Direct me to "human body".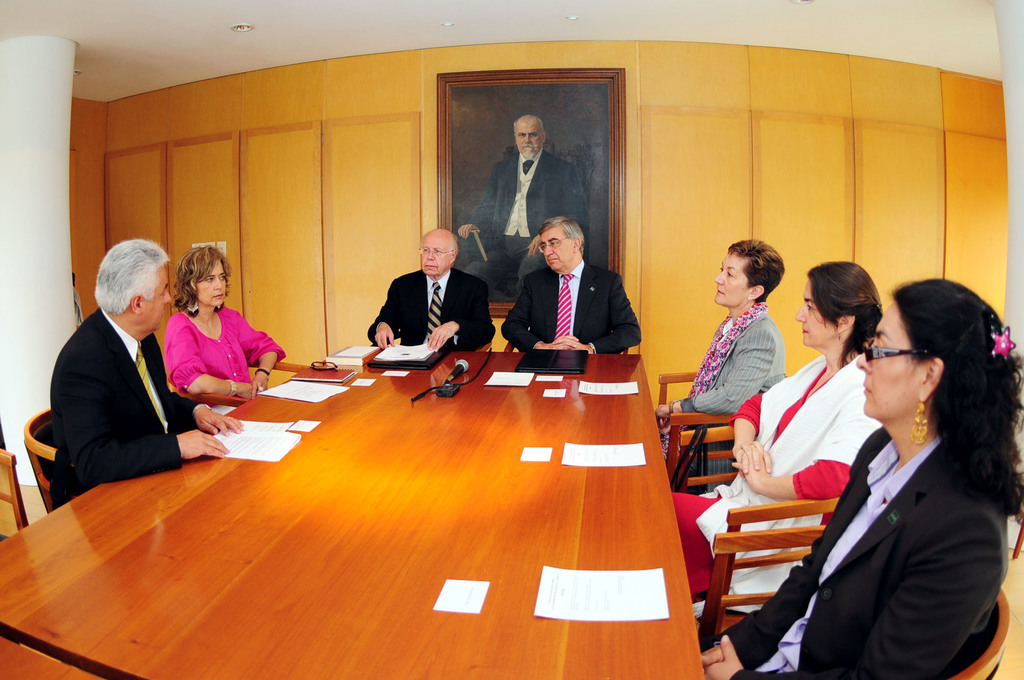
Direction: pyautogui.locateOnScreen(44, 239, 240, 511).
